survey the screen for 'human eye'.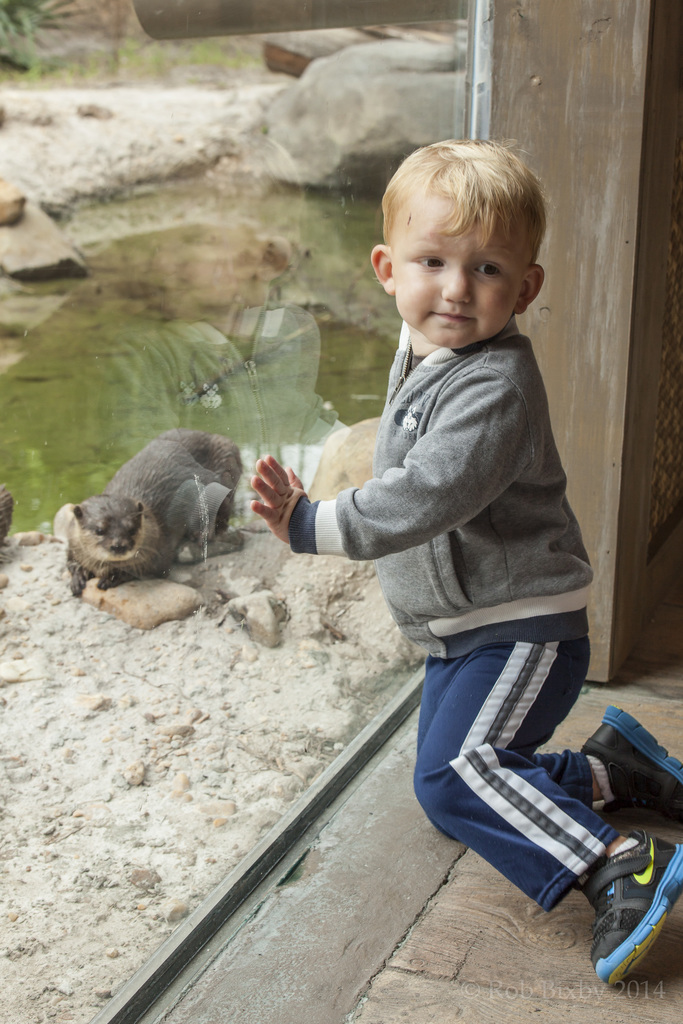
Survey found: 471/262/506/281.
